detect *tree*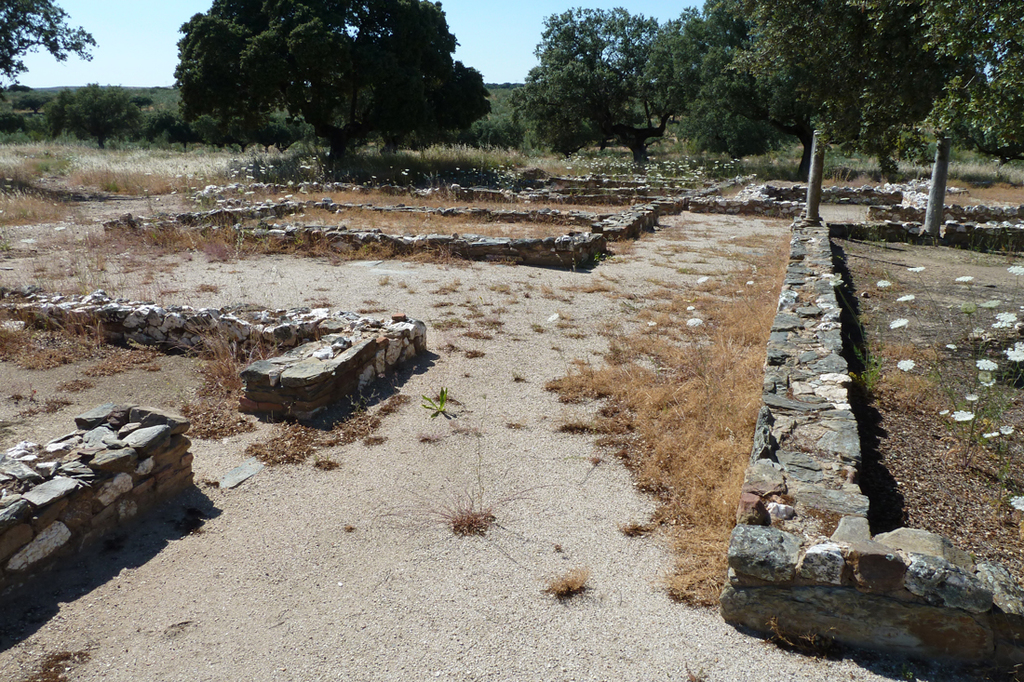
box=[170, 0, 457, 166]
